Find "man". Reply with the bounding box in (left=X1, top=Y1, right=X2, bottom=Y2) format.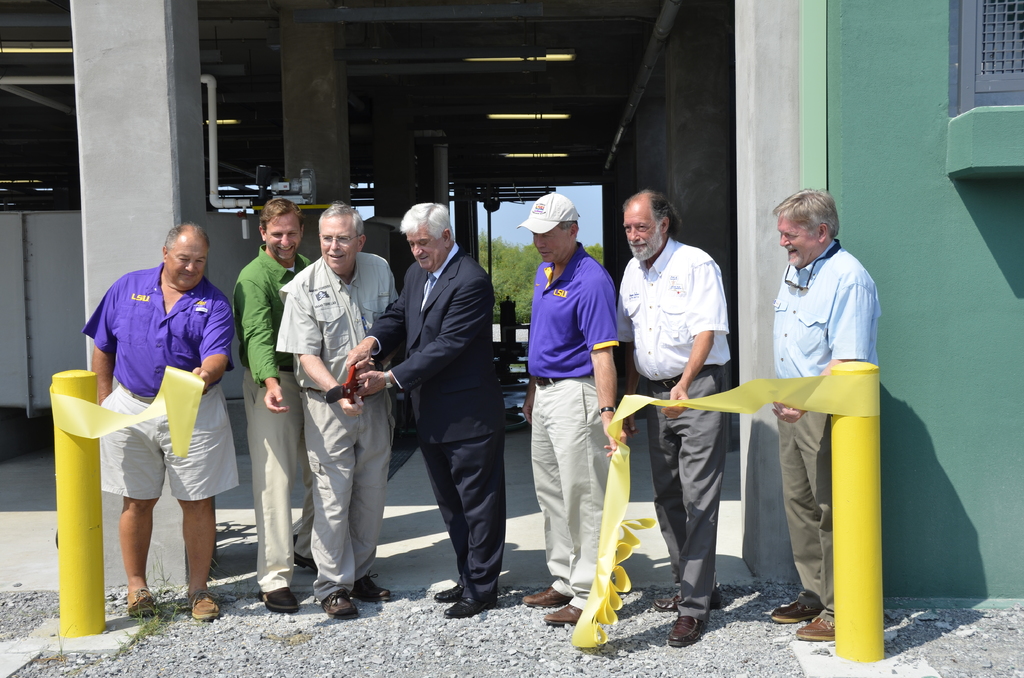
(left=275, top=197, right=401, bottom=620).
